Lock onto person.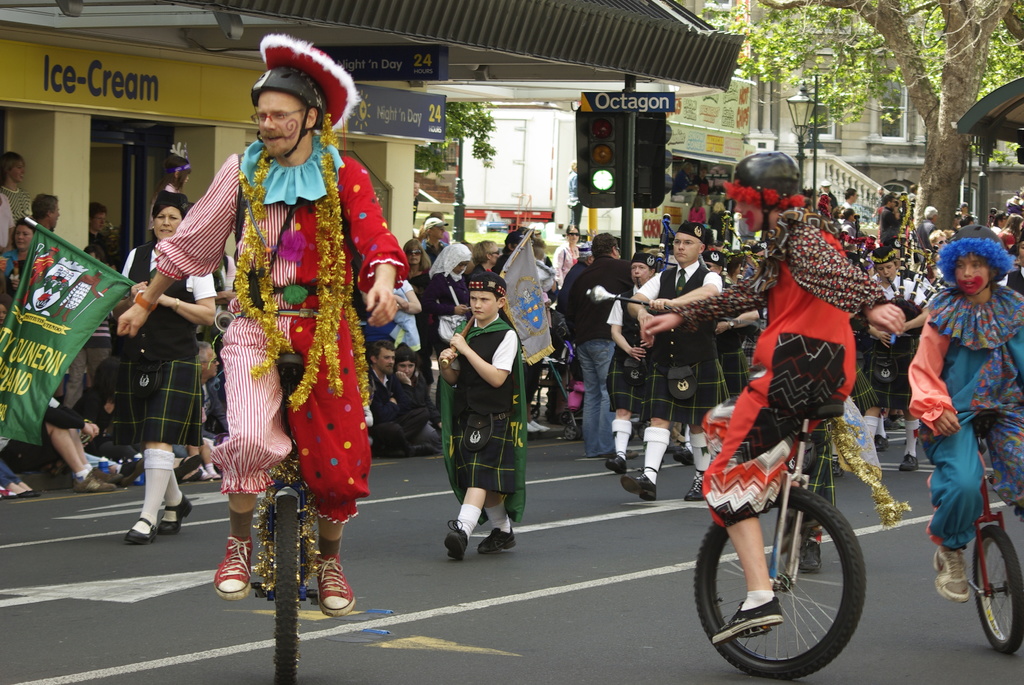
Locked: select_region(833, 205, 860, 258).
